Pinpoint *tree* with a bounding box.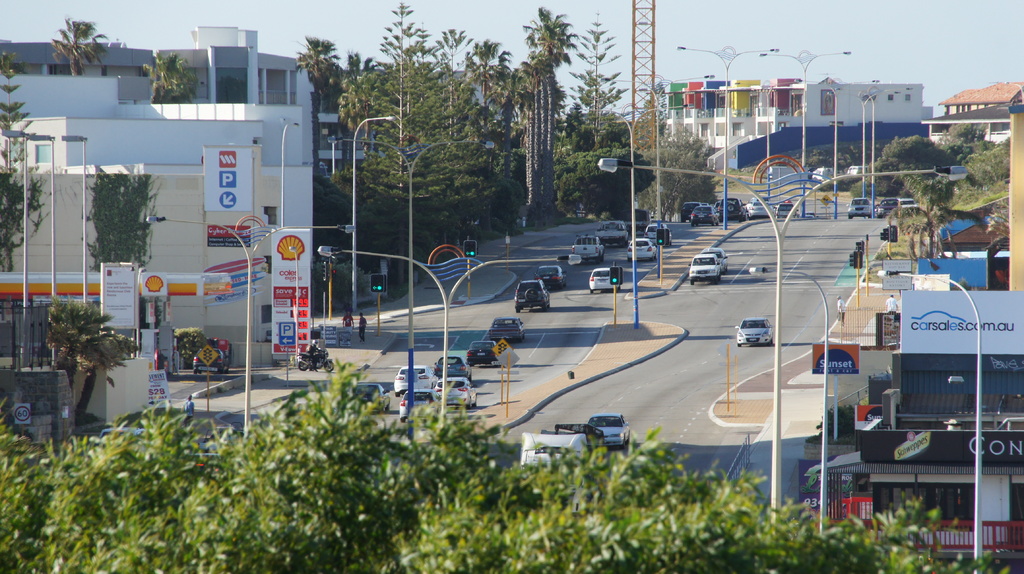
<region>0, 47, 56, 266</region>.
